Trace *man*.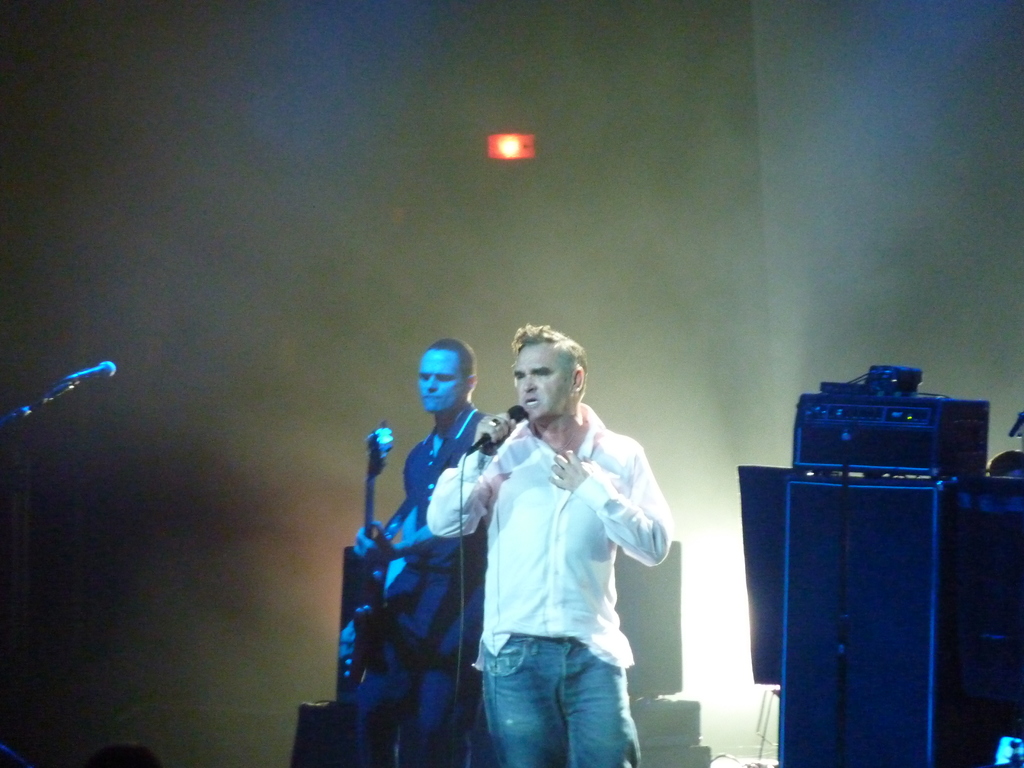
Traced to region(330, 328, 510, 767).
